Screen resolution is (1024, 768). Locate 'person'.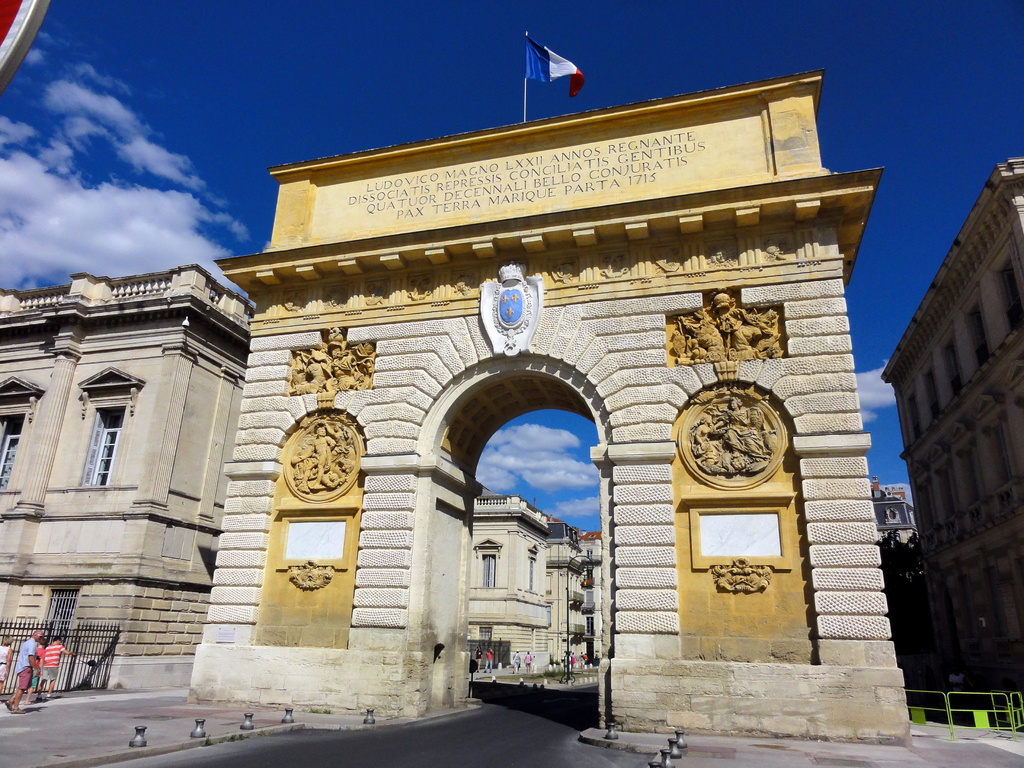
[8, 626, 42, 710].
